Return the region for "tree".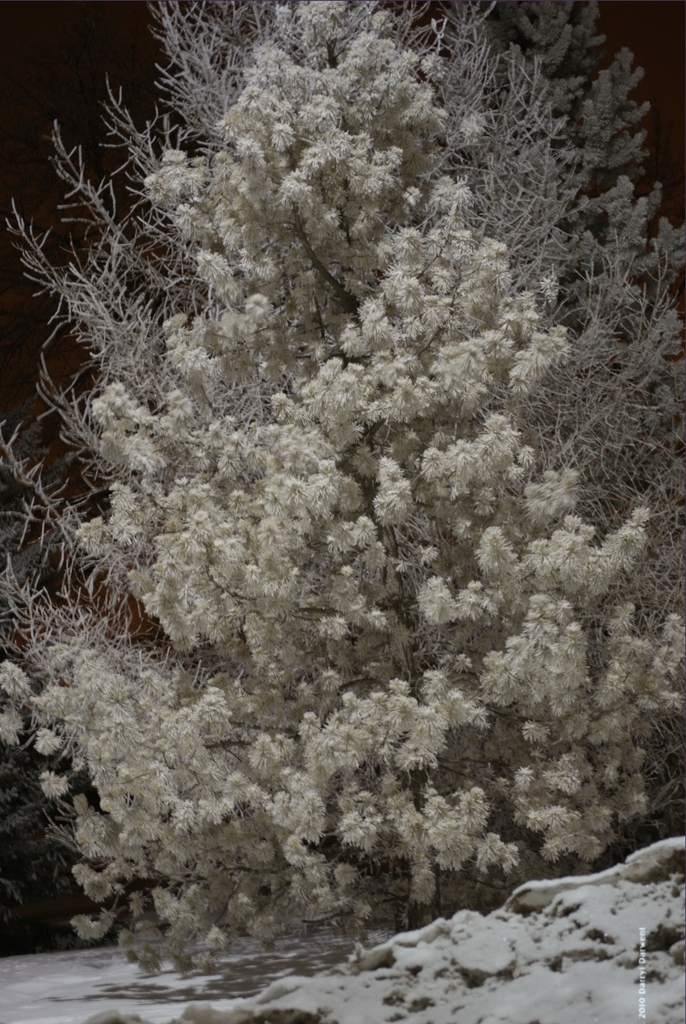
x1=0, y1=0, x2=685, y2=960.
